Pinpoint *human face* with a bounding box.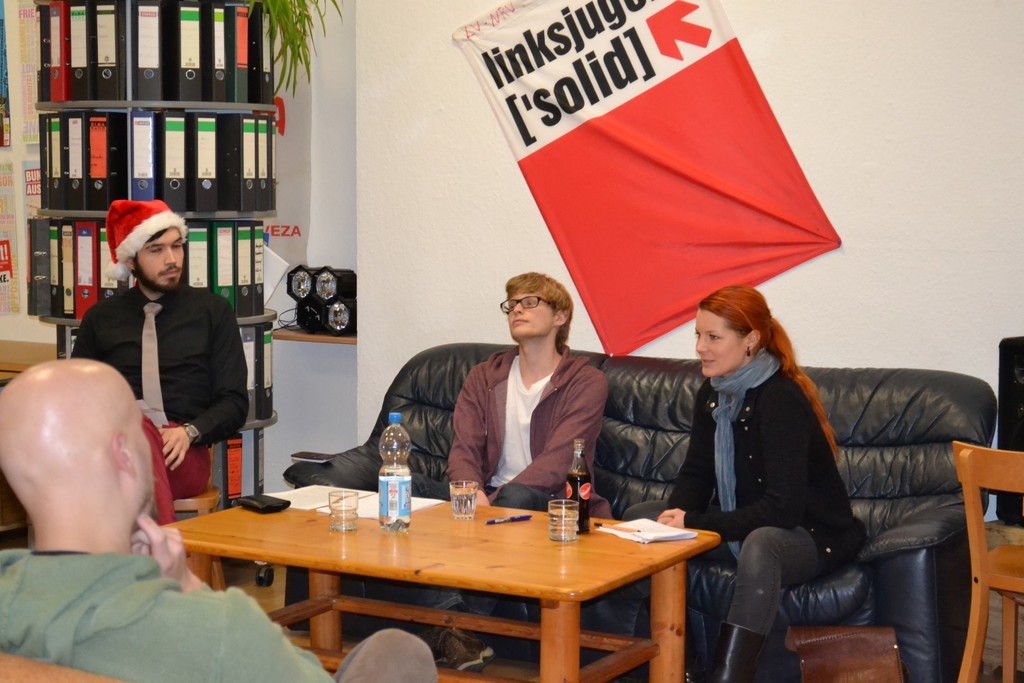
box(140, 224, 191, 292).
